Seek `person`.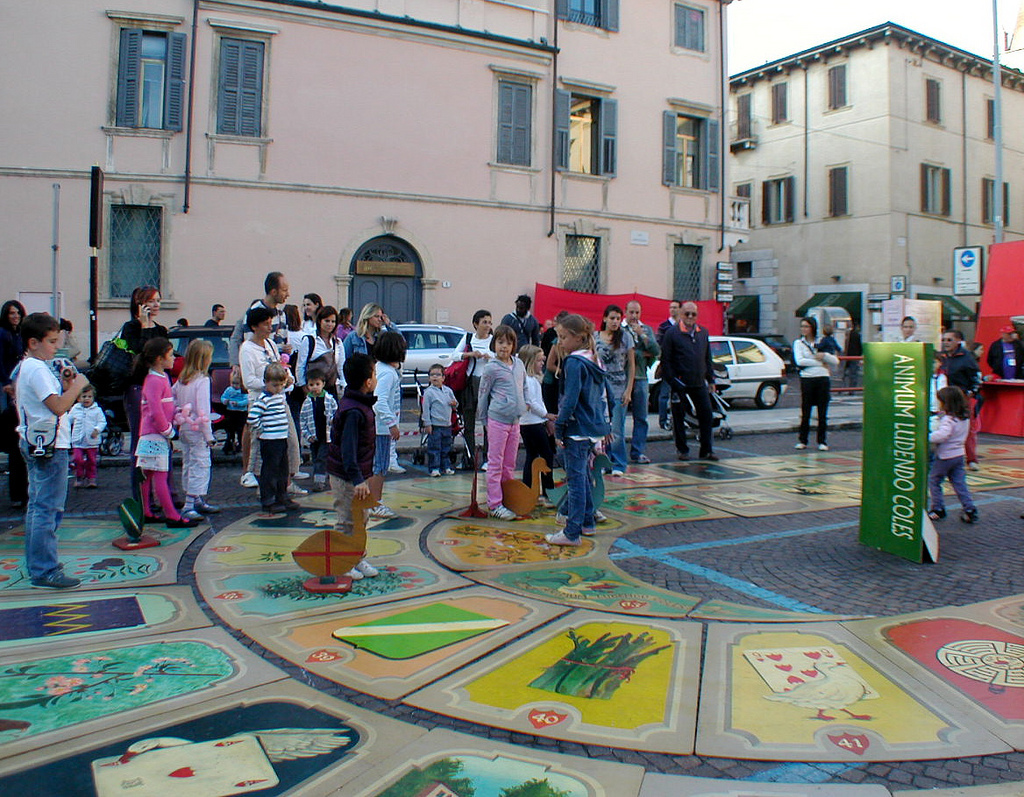
x1=842 y1=315 x2=868 y2=397.
